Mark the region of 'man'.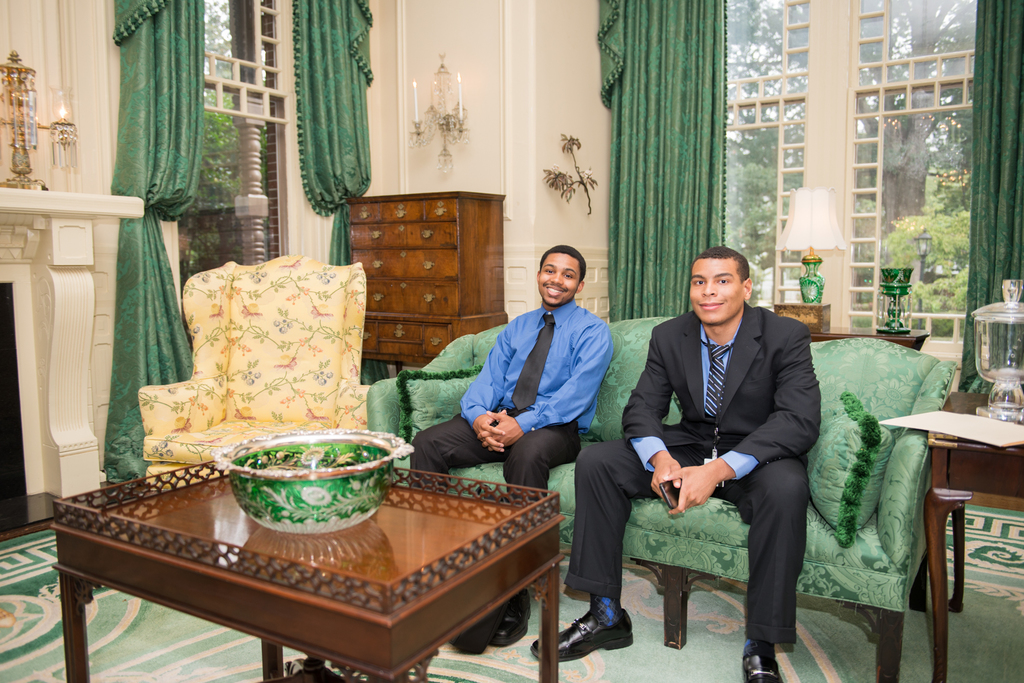
Region: [620, 225, 833, 659].
